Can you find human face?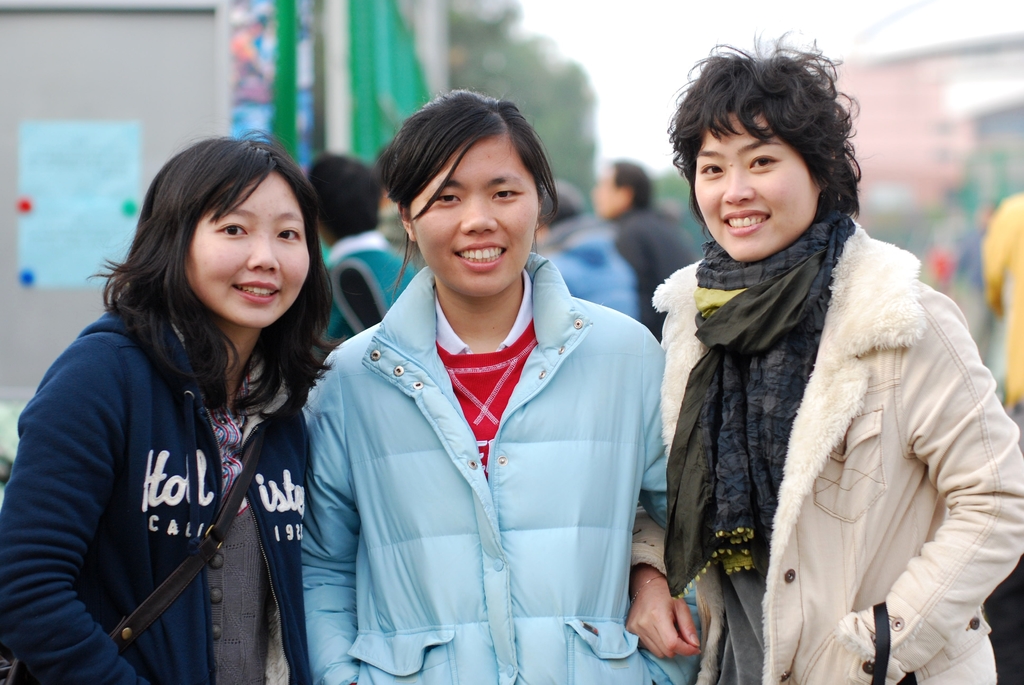
Yes, bounding box: x1=185 y1=168 x2=312 y2=327.
